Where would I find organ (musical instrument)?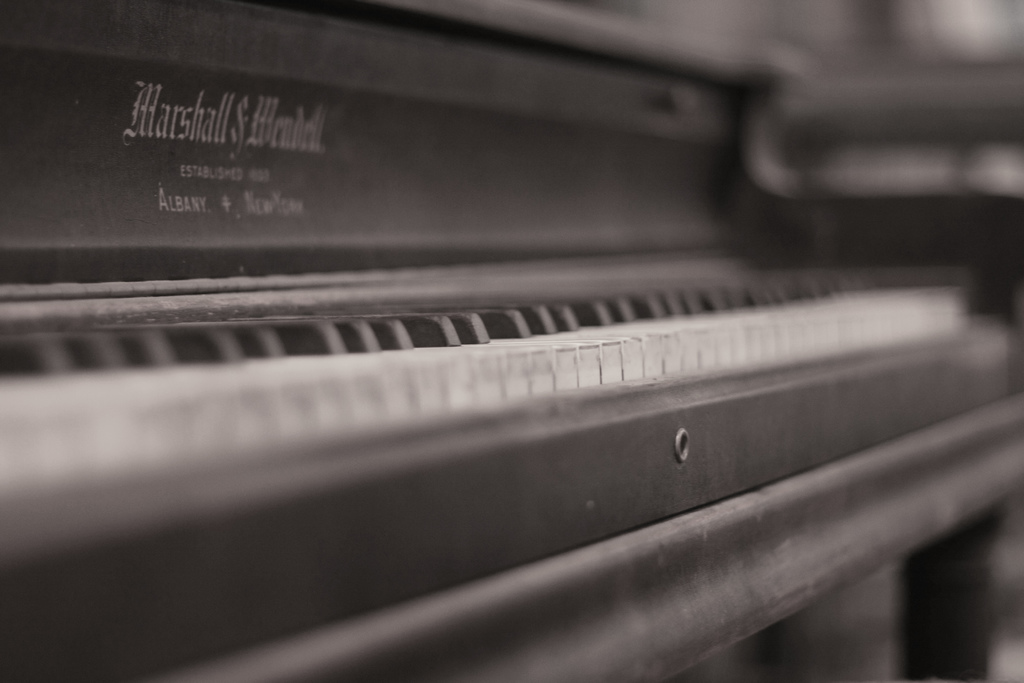
At region(17, 43, 977, 650).
